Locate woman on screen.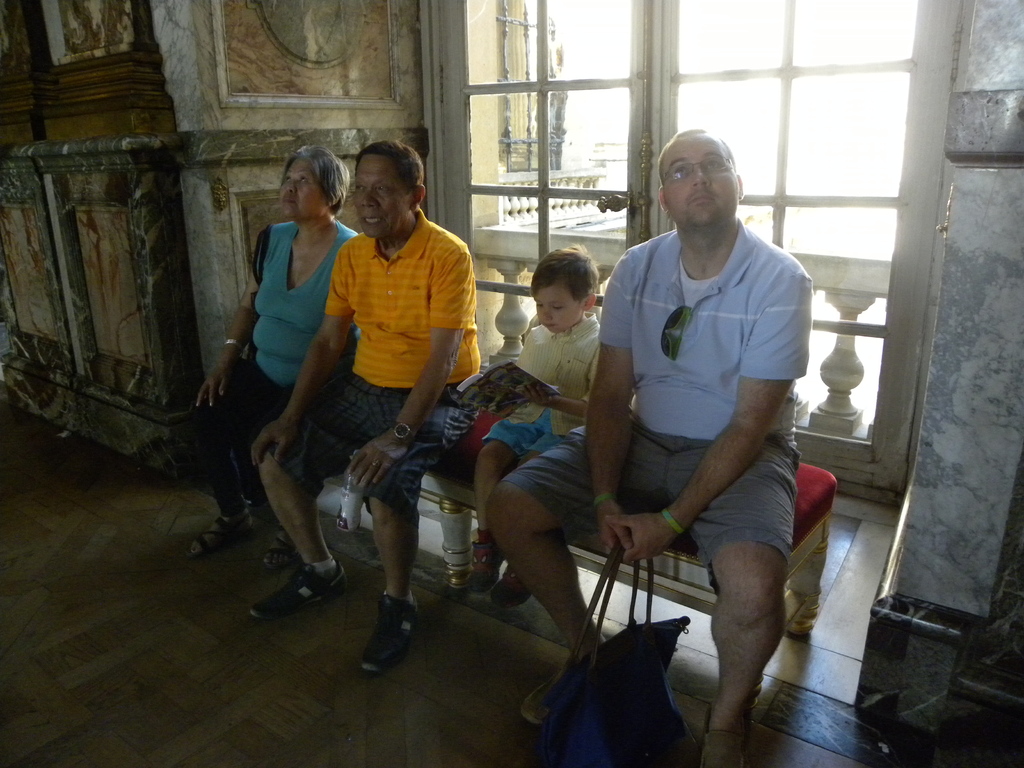
On screen at [left=184, top=141, right=367, bottom=573].
